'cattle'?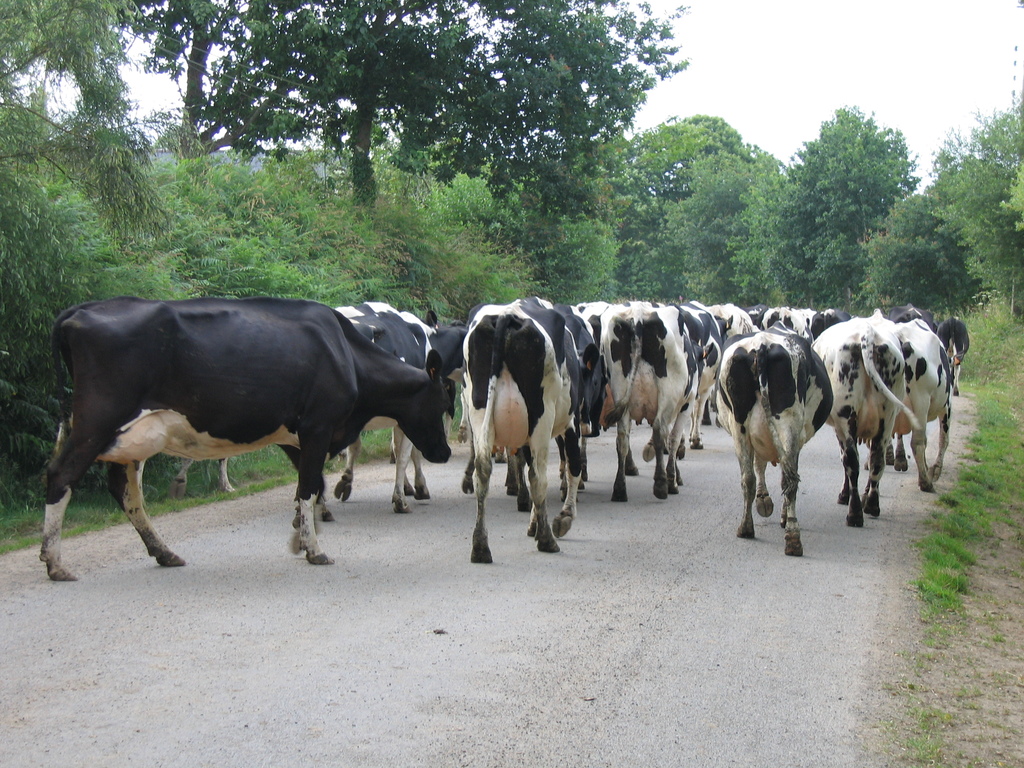
Rect(900, 307, 927, 321)
